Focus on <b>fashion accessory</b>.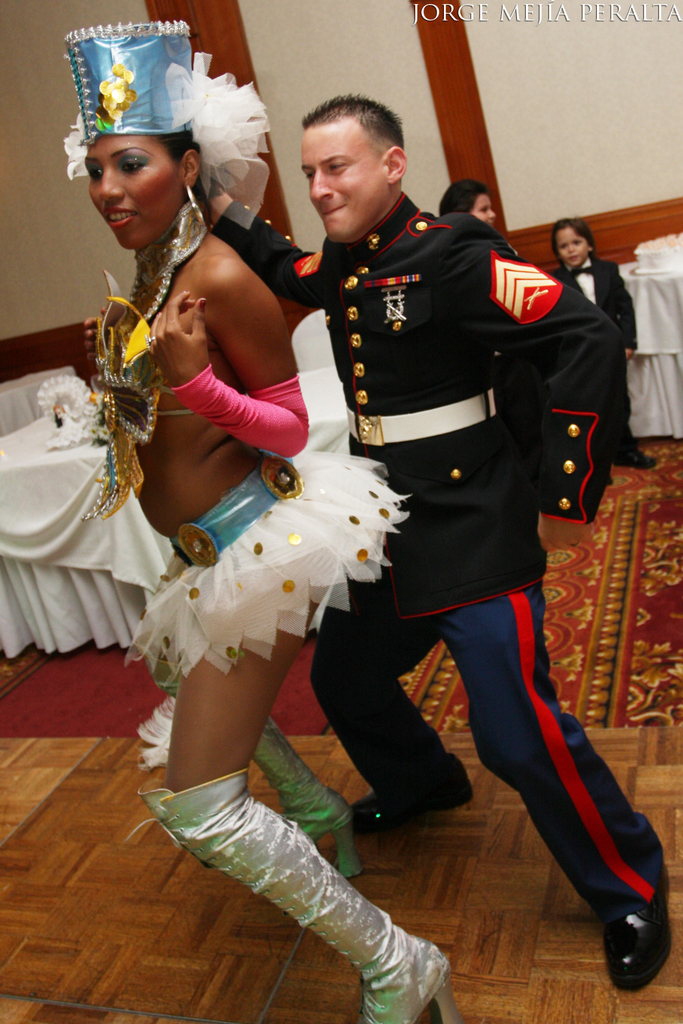
Focused at locate(141, 789, 456, 1020).
